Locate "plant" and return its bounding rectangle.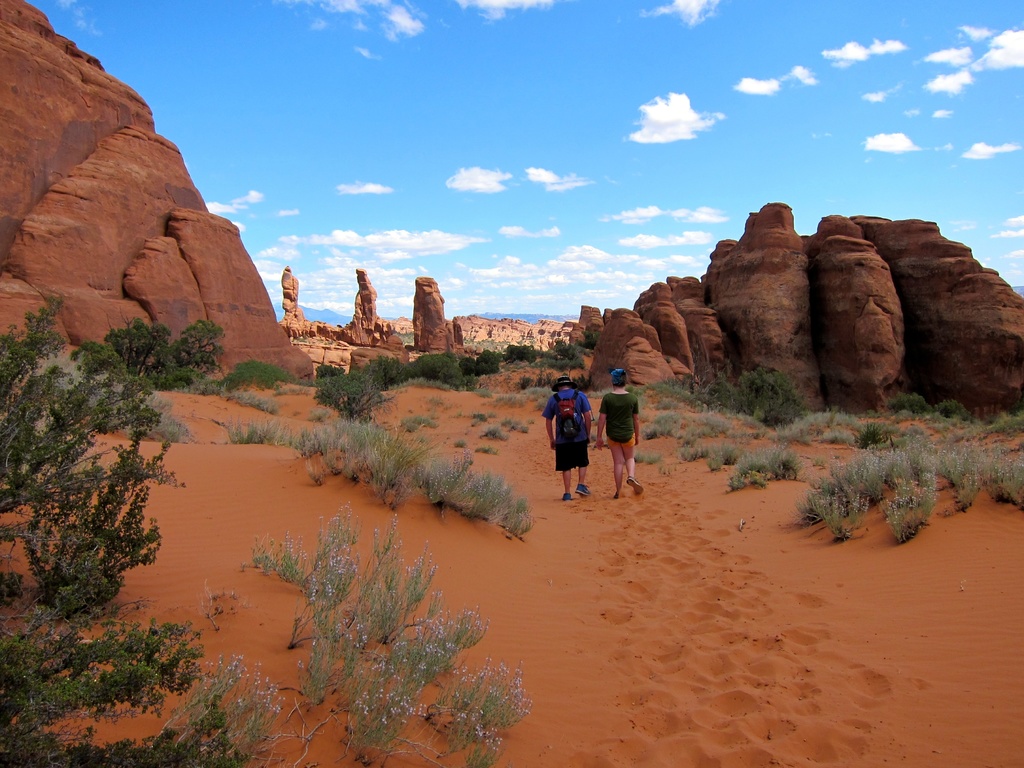
box(454, 435, 467, 447).
